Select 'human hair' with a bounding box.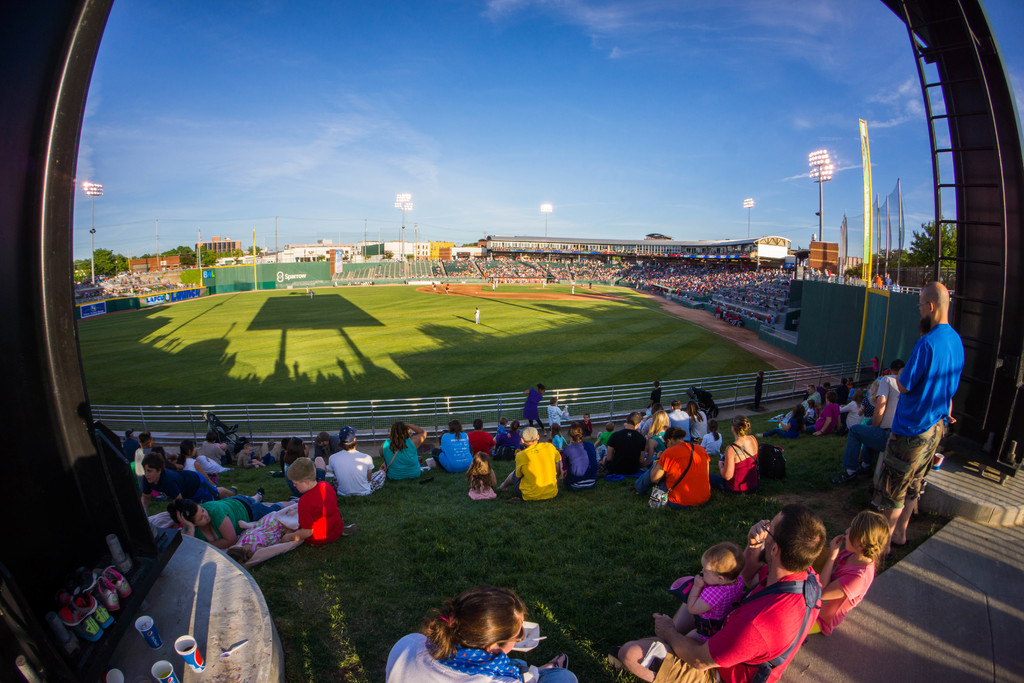
(left=849, top=508, right=892, bottom=558).
